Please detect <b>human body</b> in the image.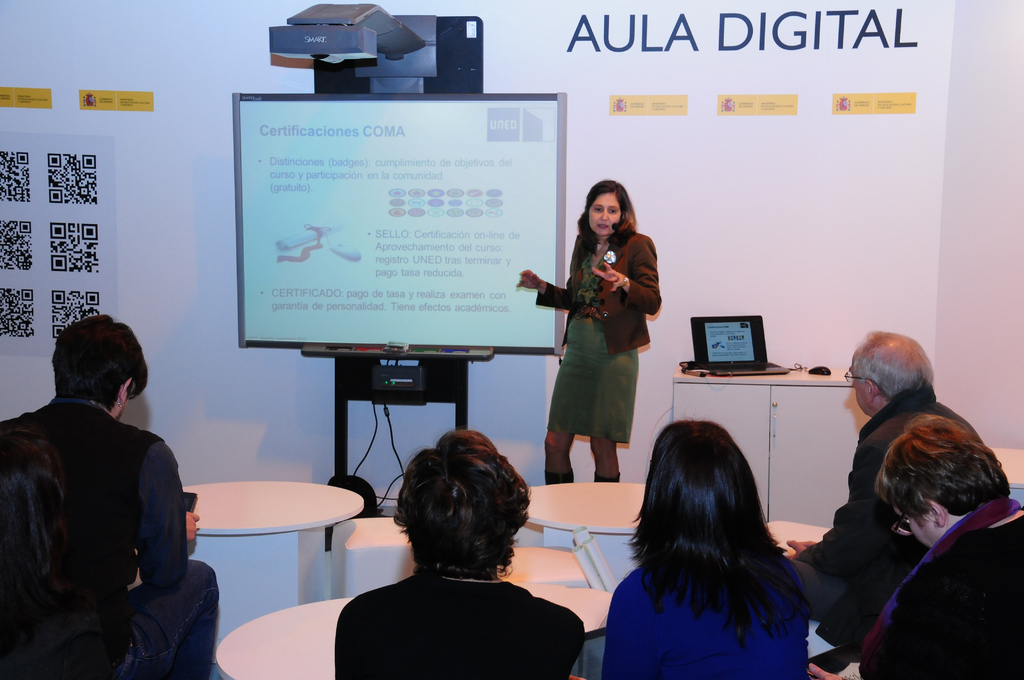
518/227/664/485.
